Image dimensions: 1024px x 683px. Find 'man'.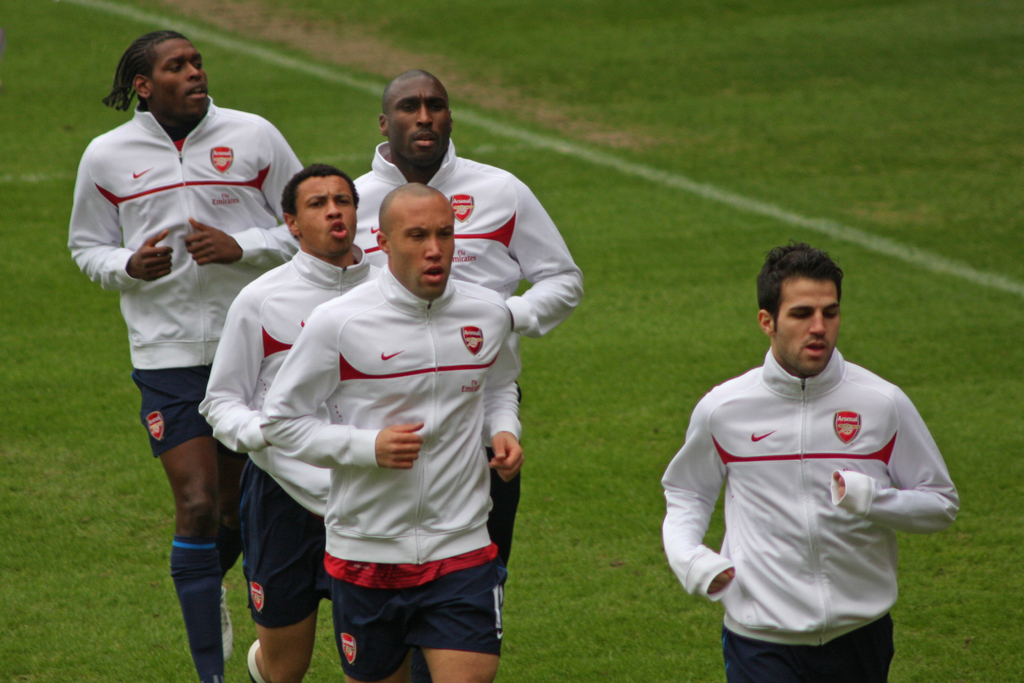
rect(67, 28, 302, 682).
